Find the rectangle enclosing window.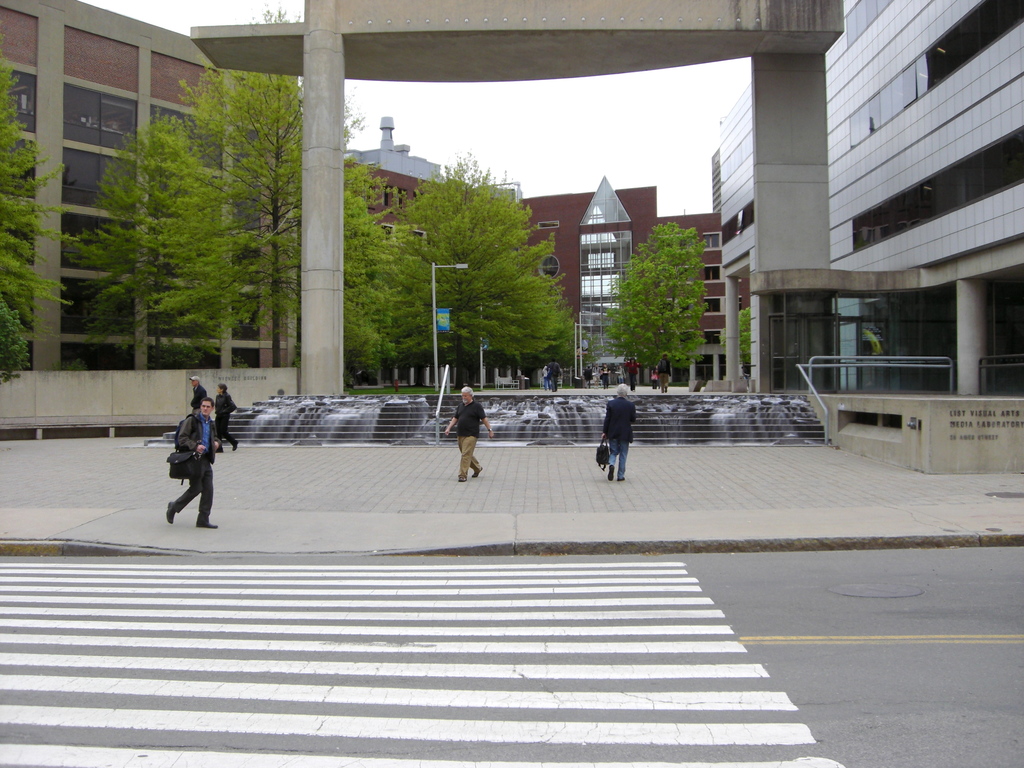
bbox=[54, 278, 133, 340].
